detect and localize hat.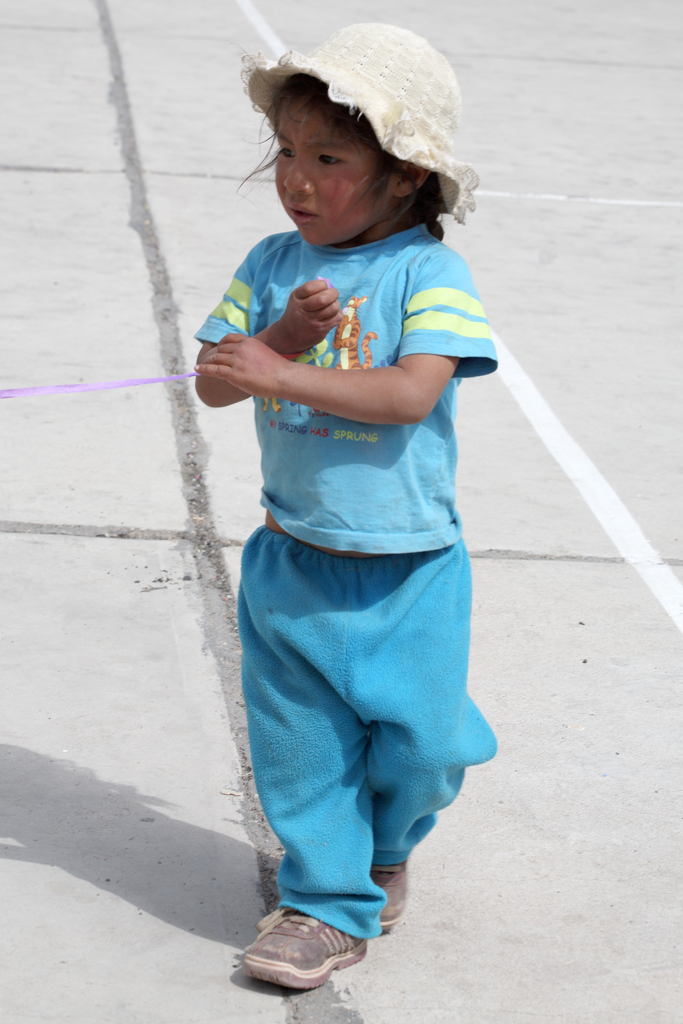
Localized at bbox=[247, 19, 485, 225].
